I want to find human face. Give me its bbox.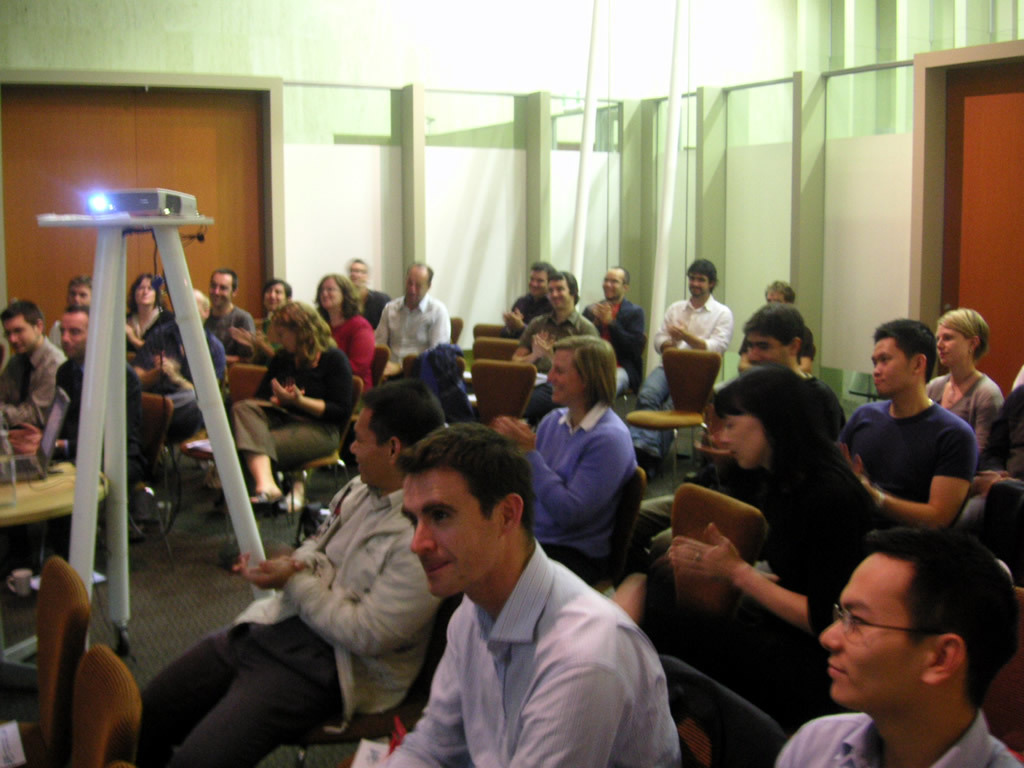
BBox(276, 325, 297, 349).
